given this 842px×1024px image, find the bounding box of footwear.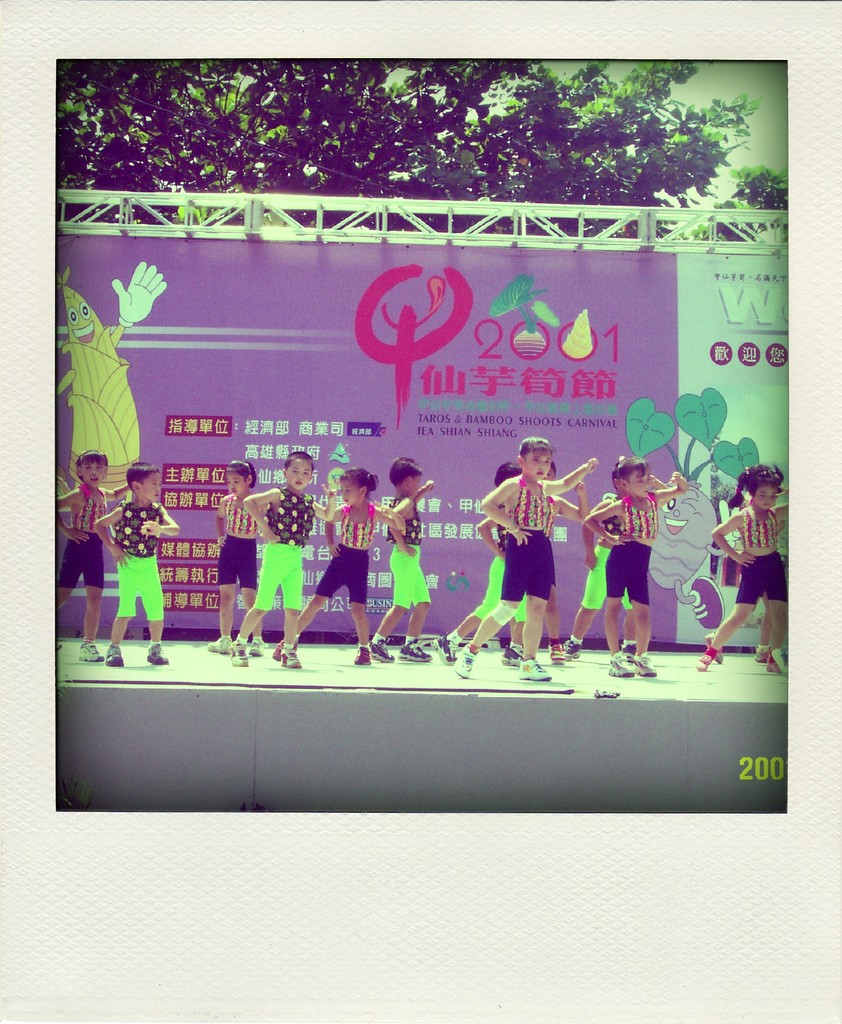
crop(596, 659, 631, 678).
